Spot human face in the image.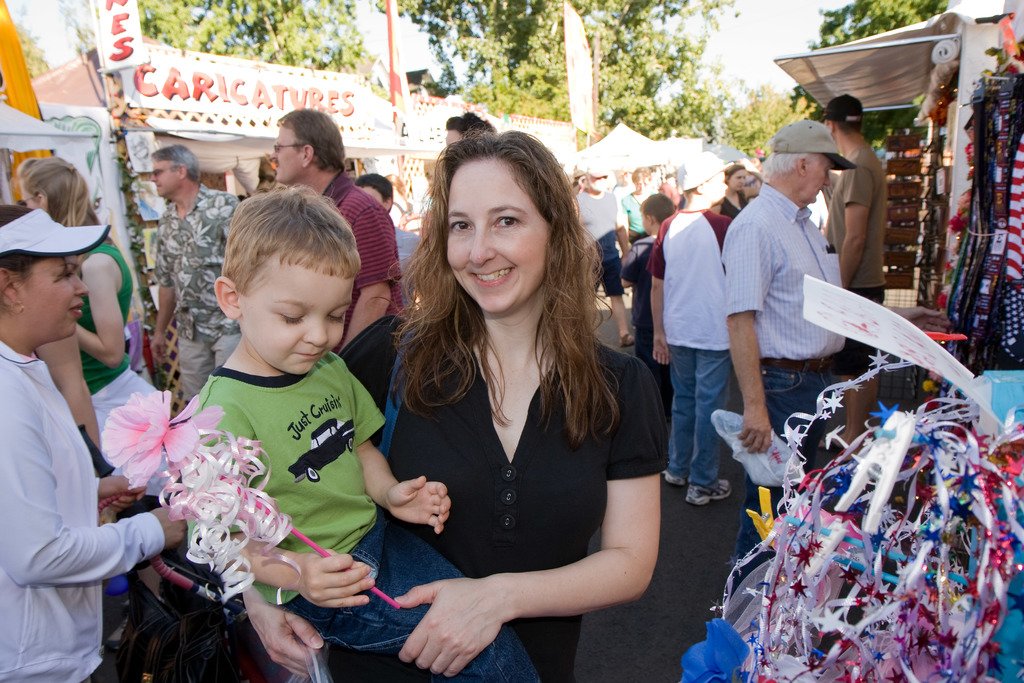
human face found at bbox=[700, 169, 732, 201].
